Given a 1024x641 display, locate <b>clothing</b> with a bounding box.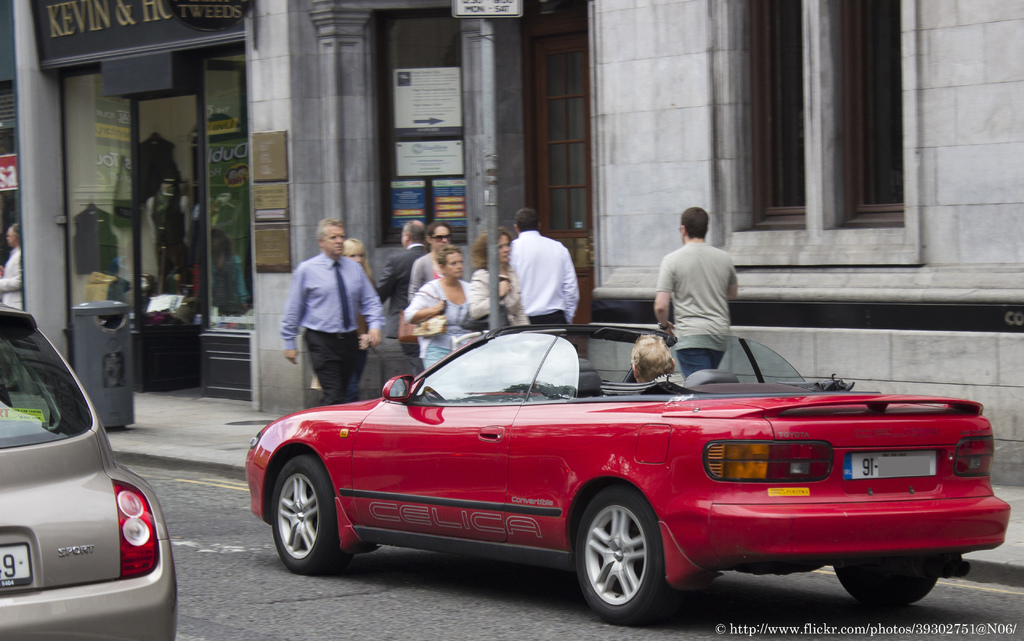
Located: detection(378, 238, 429, 376).
